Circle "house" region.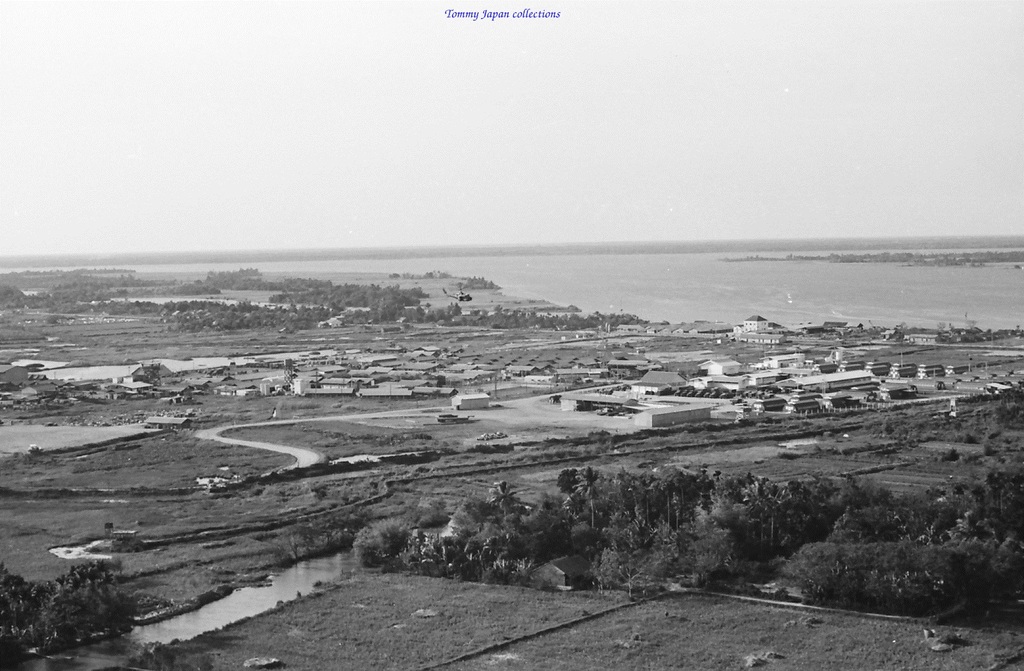
Region: crop(740, 311, 776, 332).
